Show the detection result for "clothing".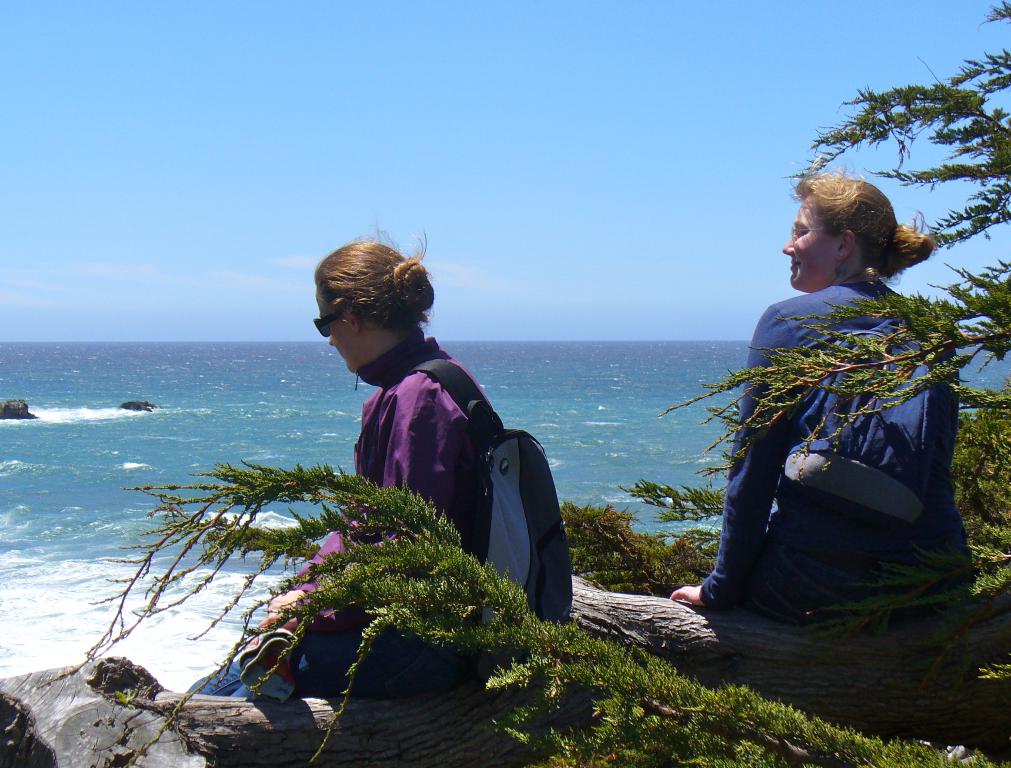
{"x1": 693, "y1": 229, "x2": 967, "y2": 637}.
